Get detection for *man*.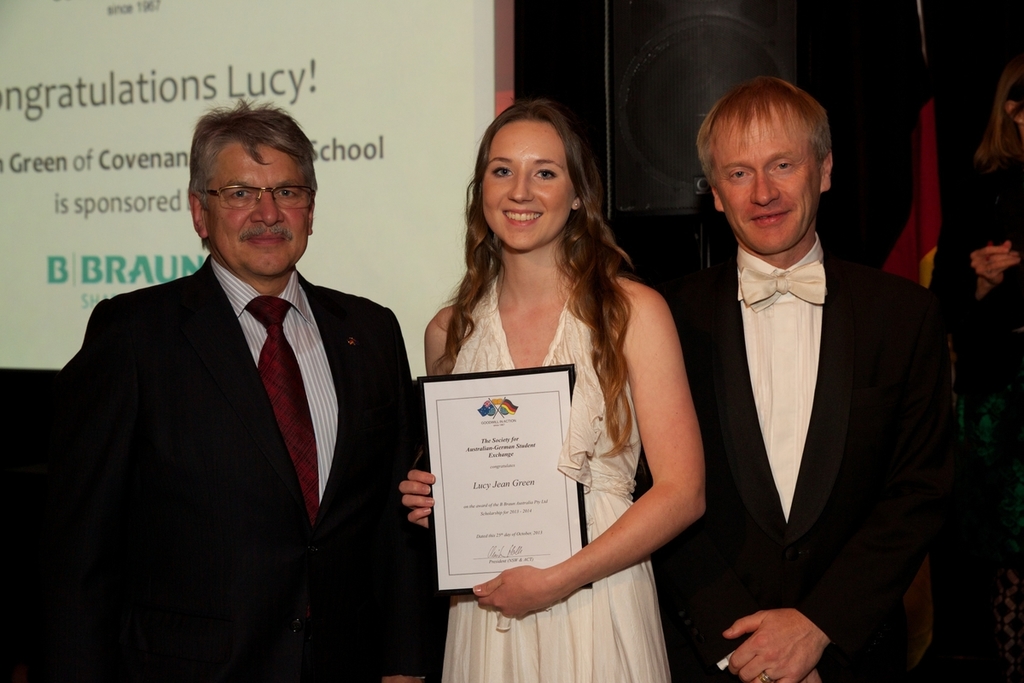
Detection: box(667, 73, 961, 682).
